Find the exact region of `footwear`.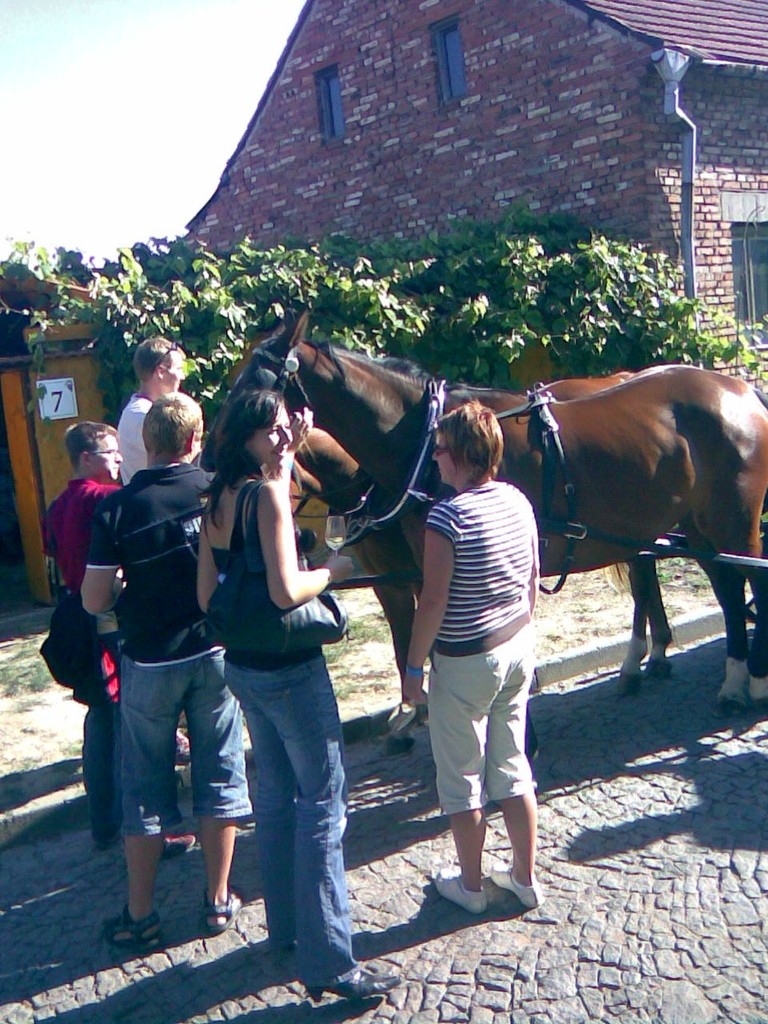
Exact region: (435,870,488,920).
